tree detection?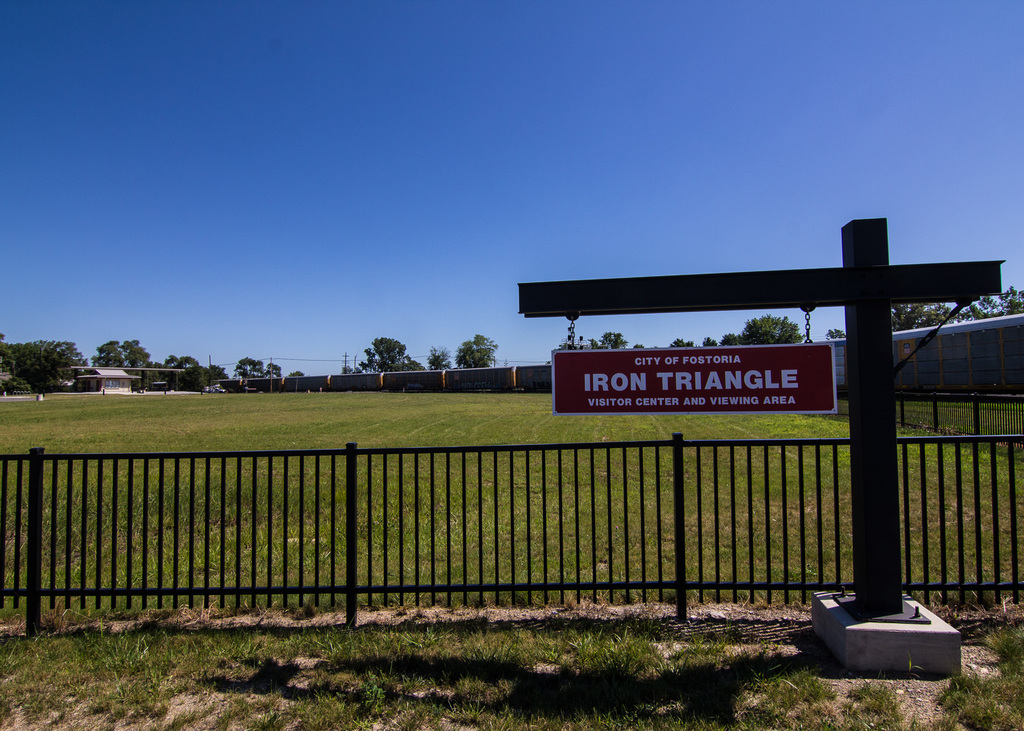
(828, 328, 851, 342)
